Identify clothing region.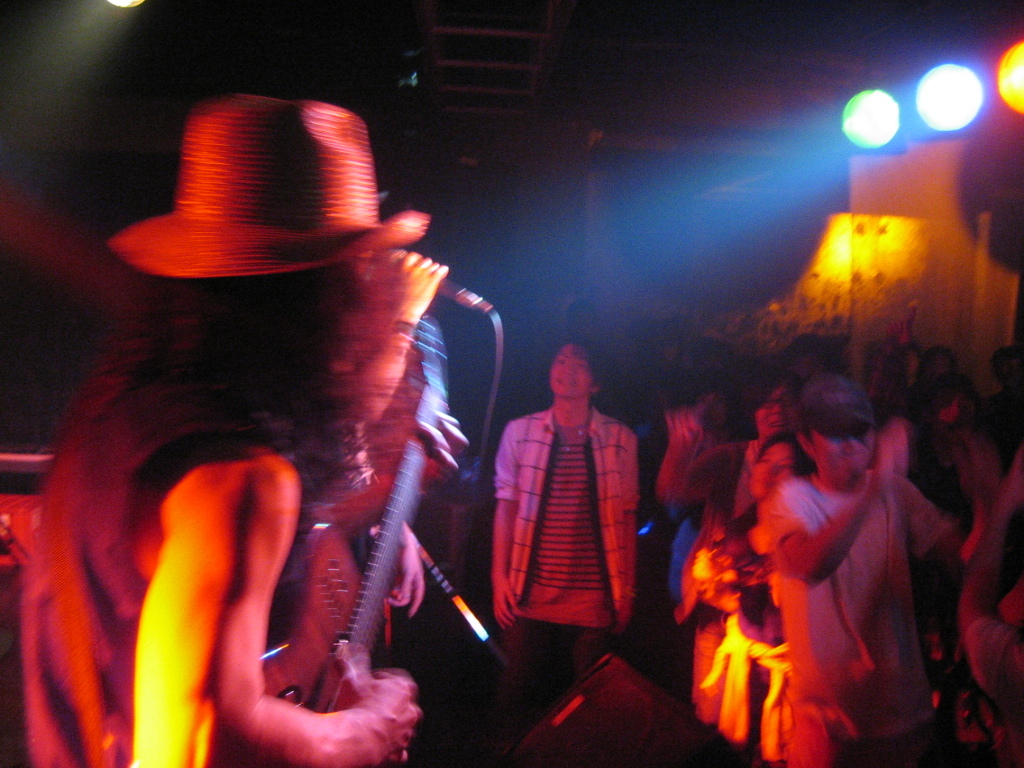
Region: region(493, 403, 639, 750).
